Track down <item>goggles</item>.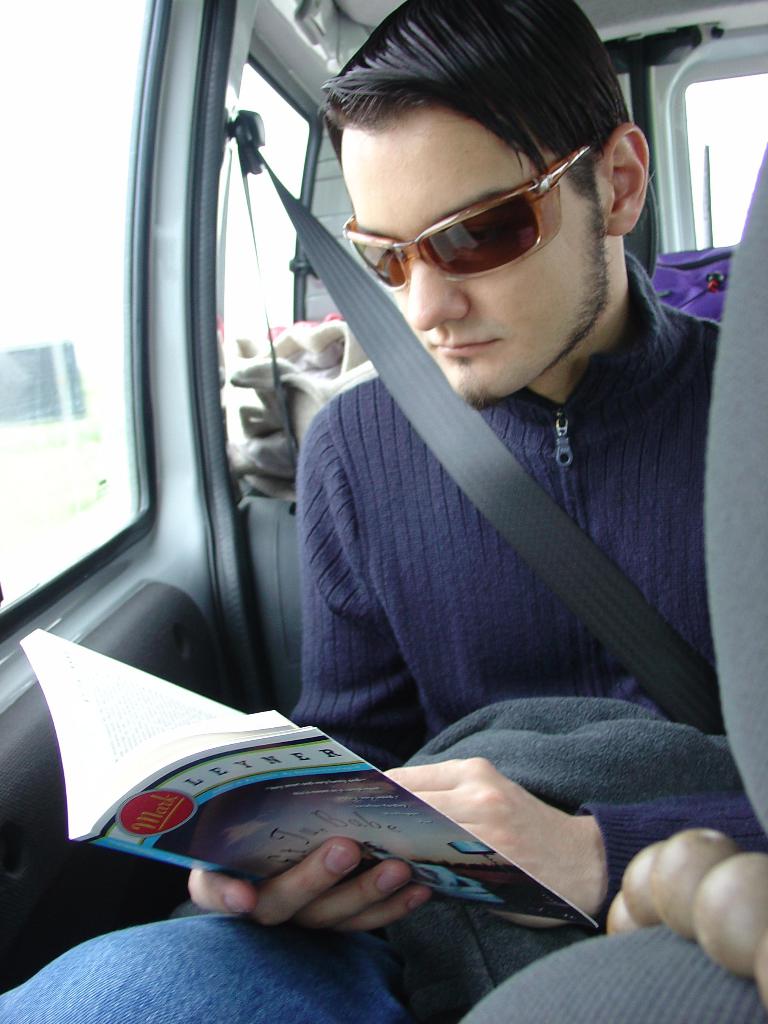
Tracked to (left=339, top=145, right=591, bottom=290).
